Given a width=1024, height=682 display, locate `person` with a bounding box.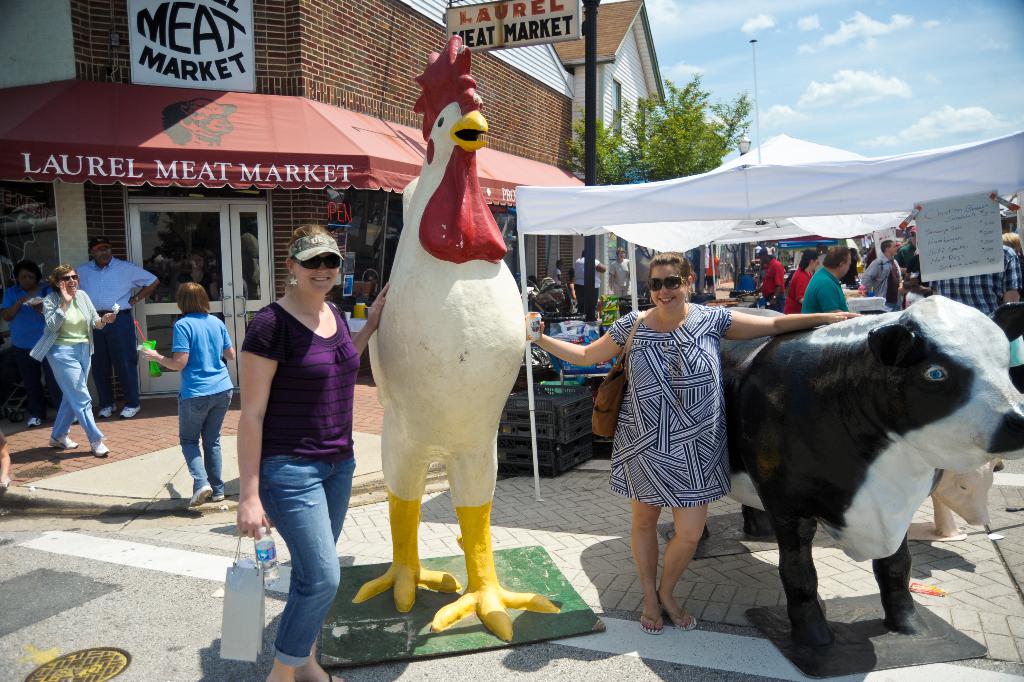
Located: select_region(758, 241, 772, 257).
